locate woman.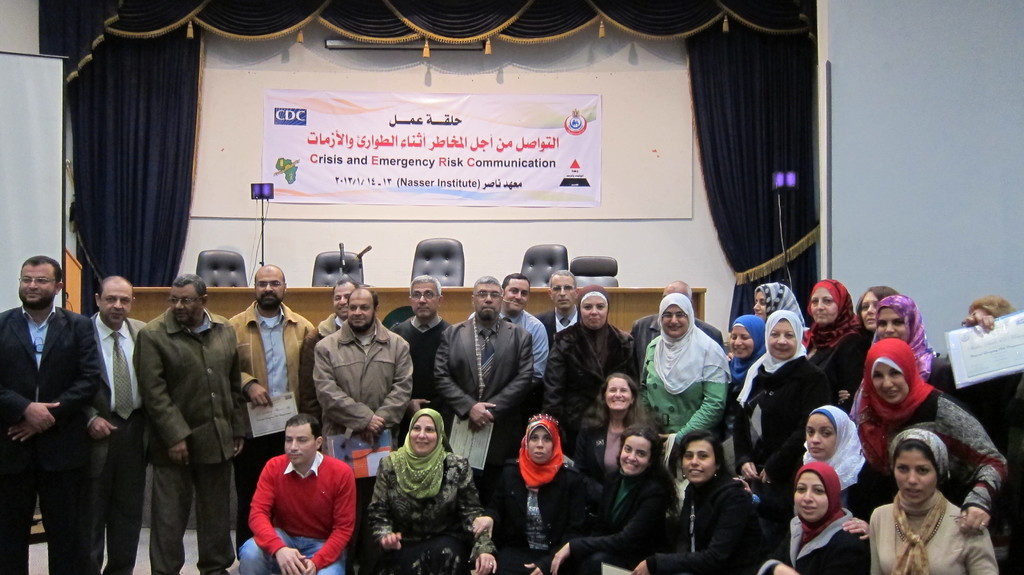
Bounding box: locate(844, 334, 1014, 534).
